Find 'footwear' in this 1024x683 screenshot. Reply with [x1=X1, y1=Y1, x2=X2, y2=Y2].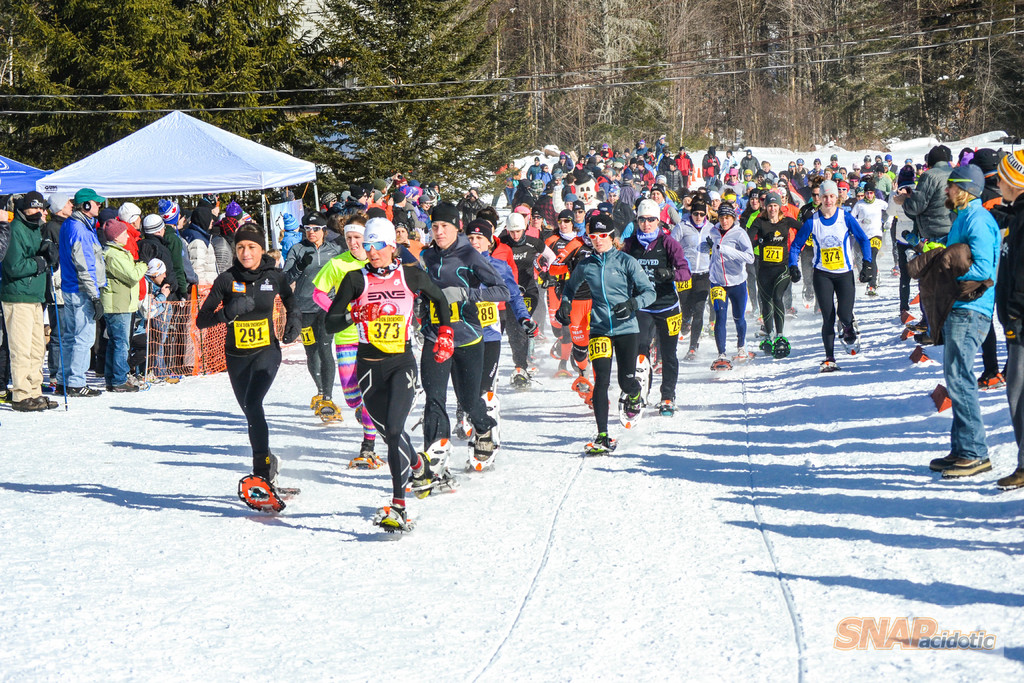
[x1=753, y1=325, x2=774, y2=335].
